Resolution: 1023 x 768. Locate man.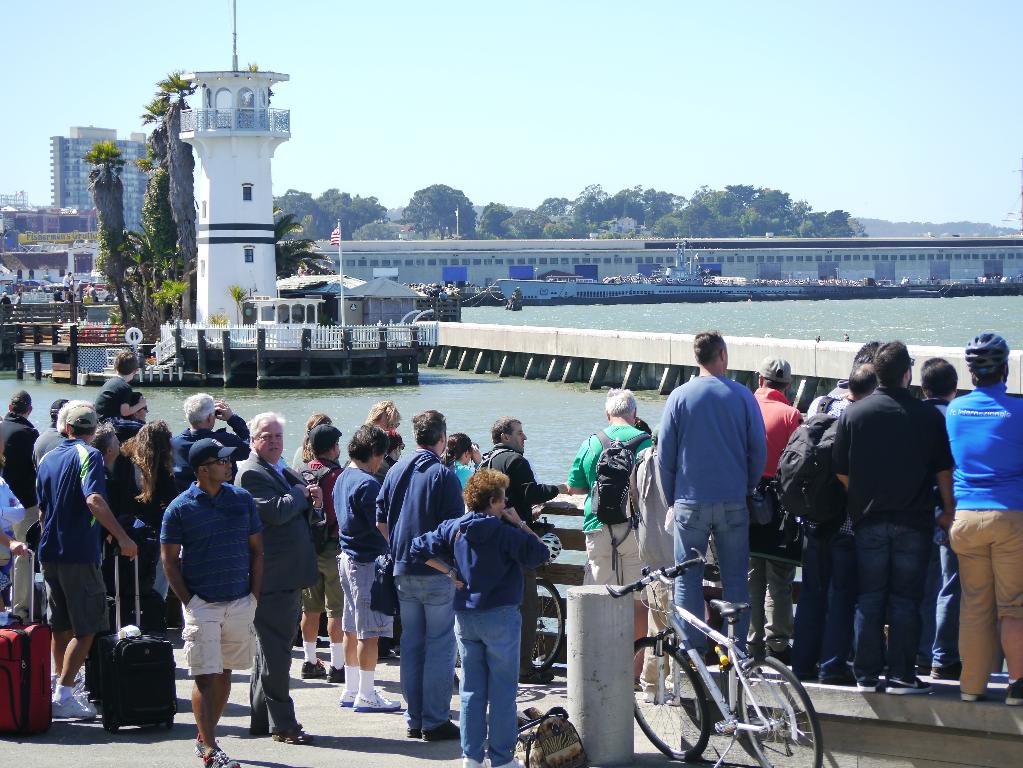
[43, 400, 95, 458].
